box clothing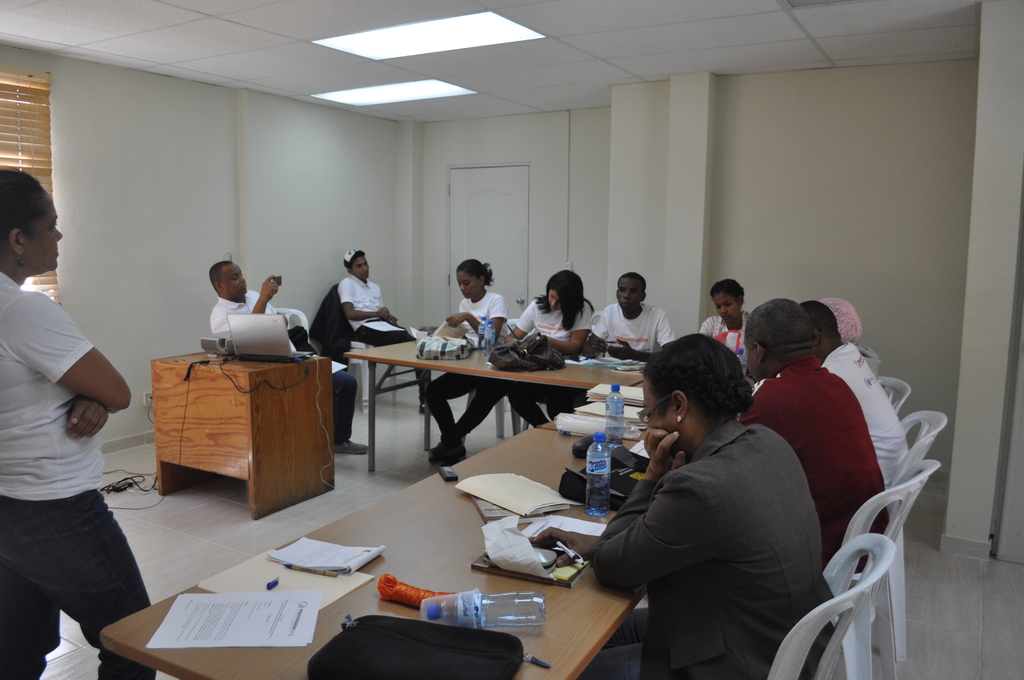
select_region(592, 419, 835, 679)
